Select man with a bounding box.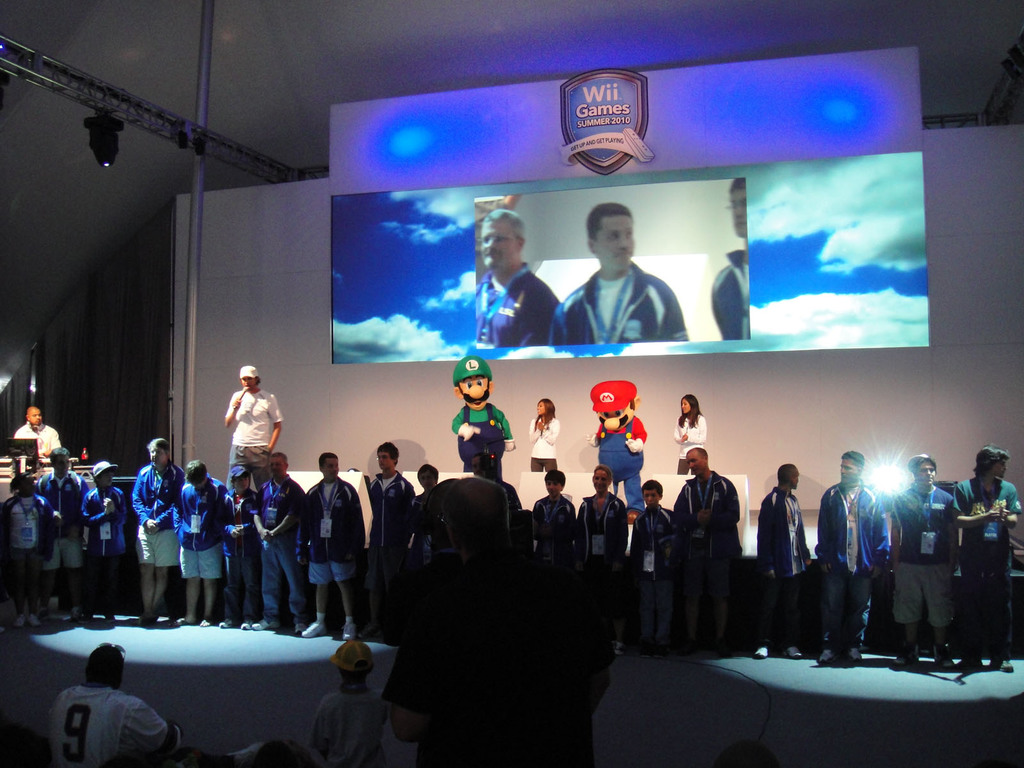
bbox=(711, 175, 761, 347).
